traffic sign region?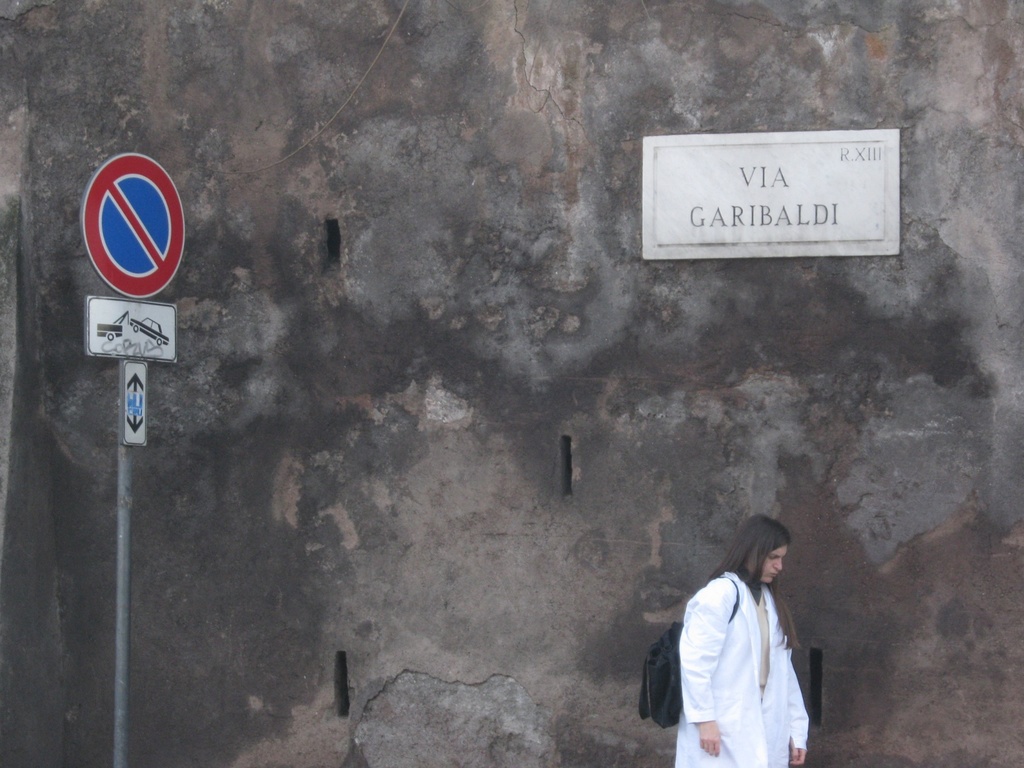
(left=86, top=297, right=180, bottom=368)
